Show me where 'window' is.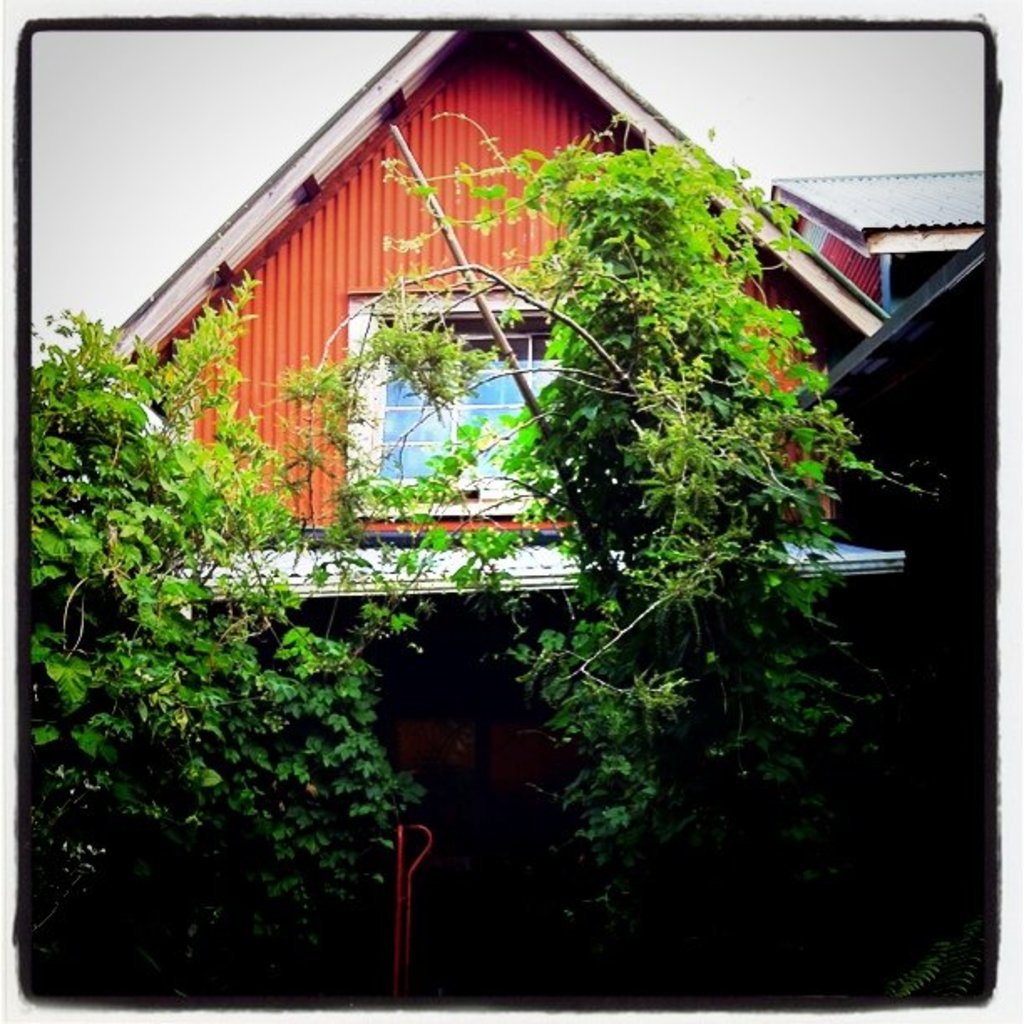
'window' is at 348/293/579/500.
